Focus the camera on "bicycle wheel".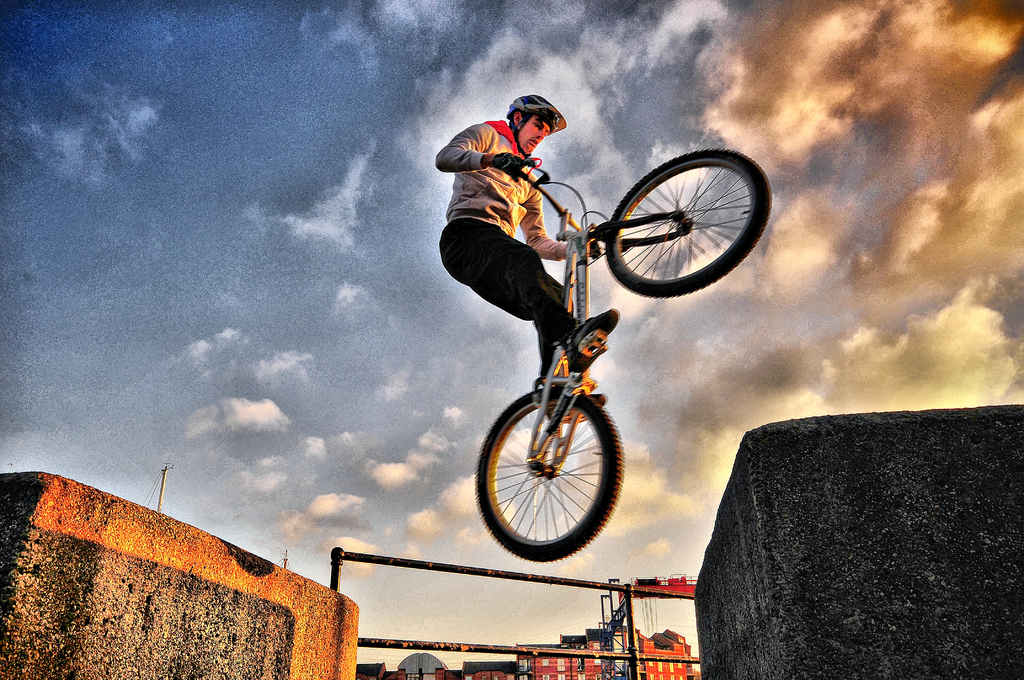
Focus region: 473 387 618 563.
